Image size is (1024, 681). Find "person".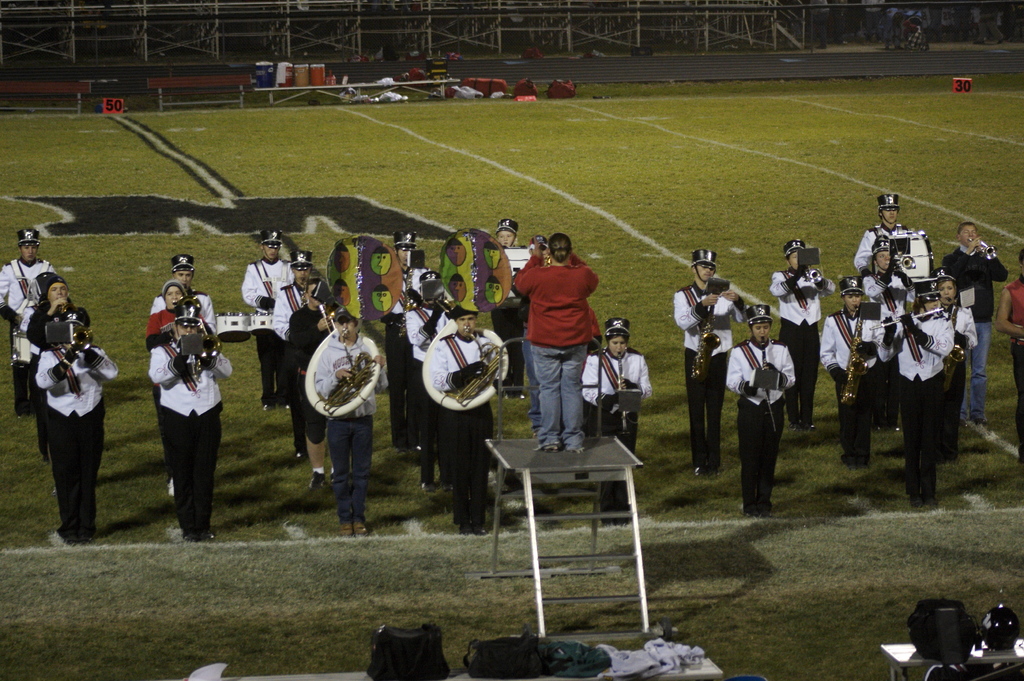
box(141, 277, 188, 346).
